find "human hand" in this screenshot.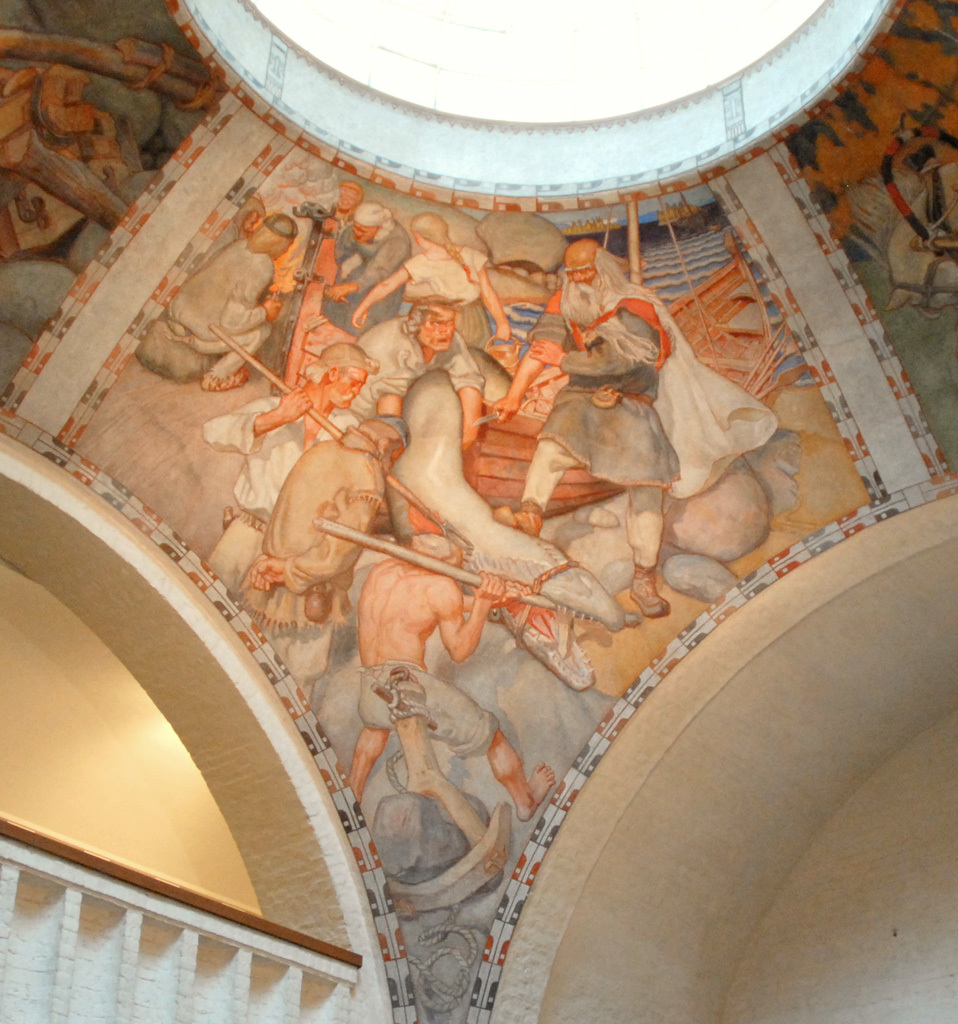
The bounding box for "human hand" is 506,574,533,597.
